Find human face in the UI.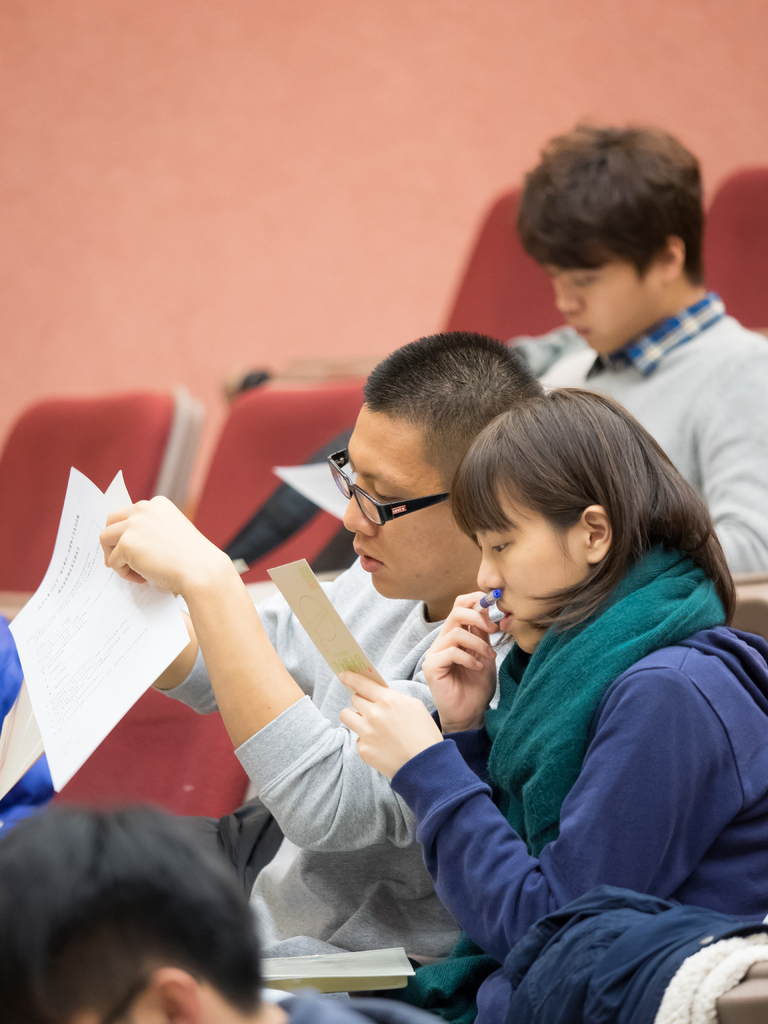
UI element at [332,383,454,593].
